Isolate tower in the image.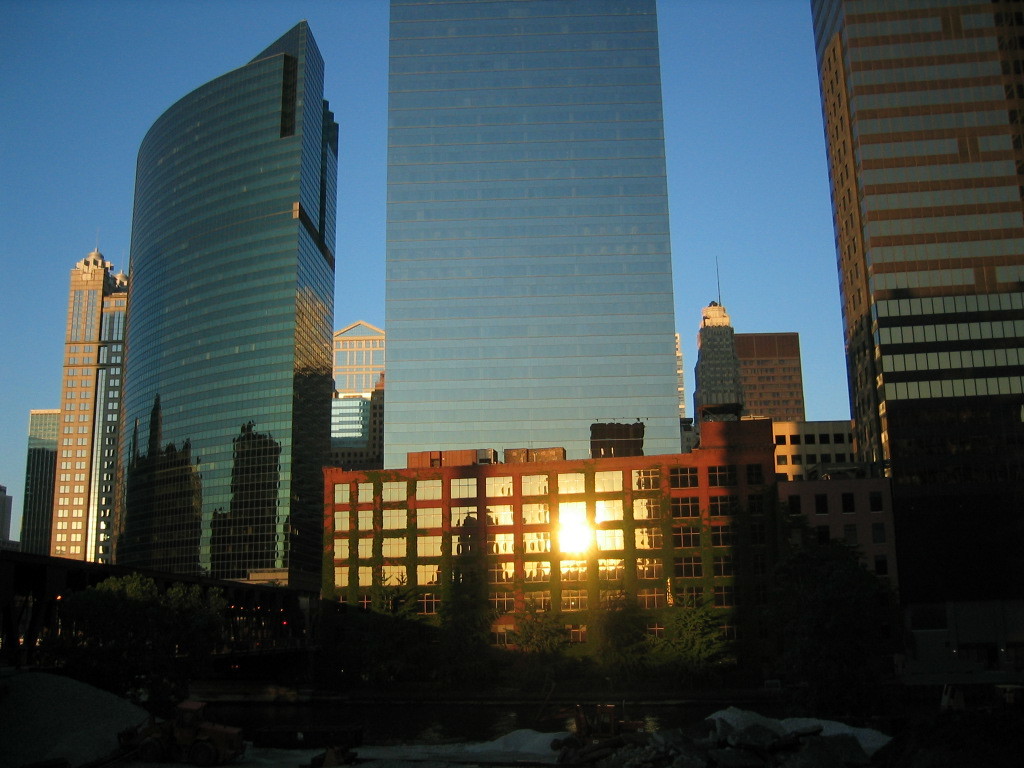
Isolated region: [left=699, top=263, right=734, bottom=437].
